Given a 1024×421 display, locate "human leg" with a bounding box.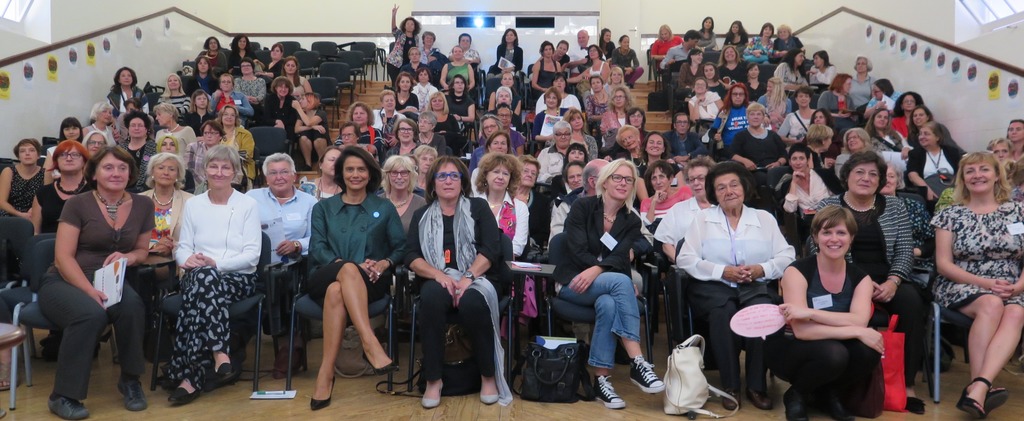
Located: bbox=(40, 269, 108, 413).
